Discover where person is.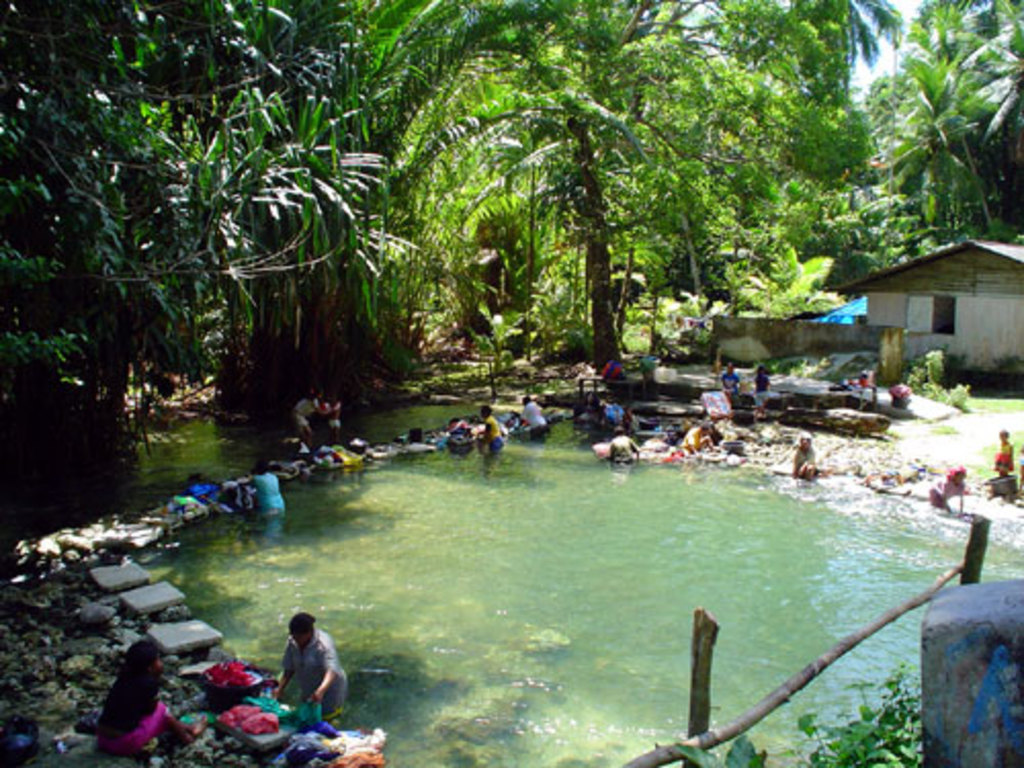
Discovered at detection(639, 420, 674, 461).
